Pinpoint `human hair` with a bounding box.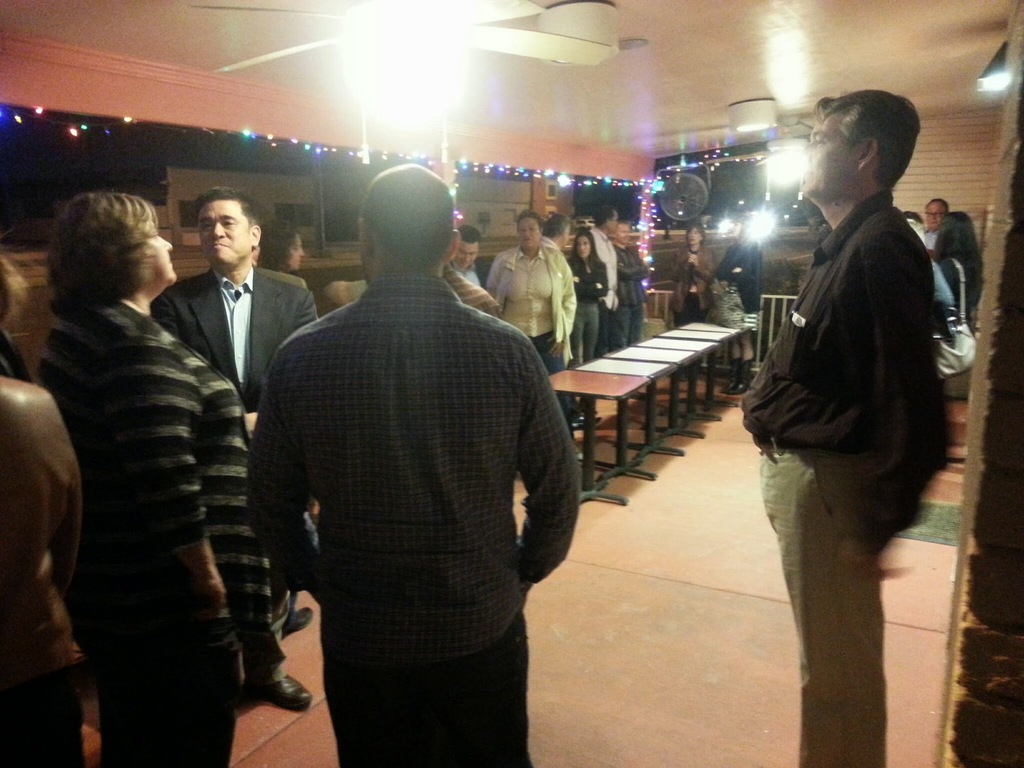
box=[904, 213, 920, 224].
